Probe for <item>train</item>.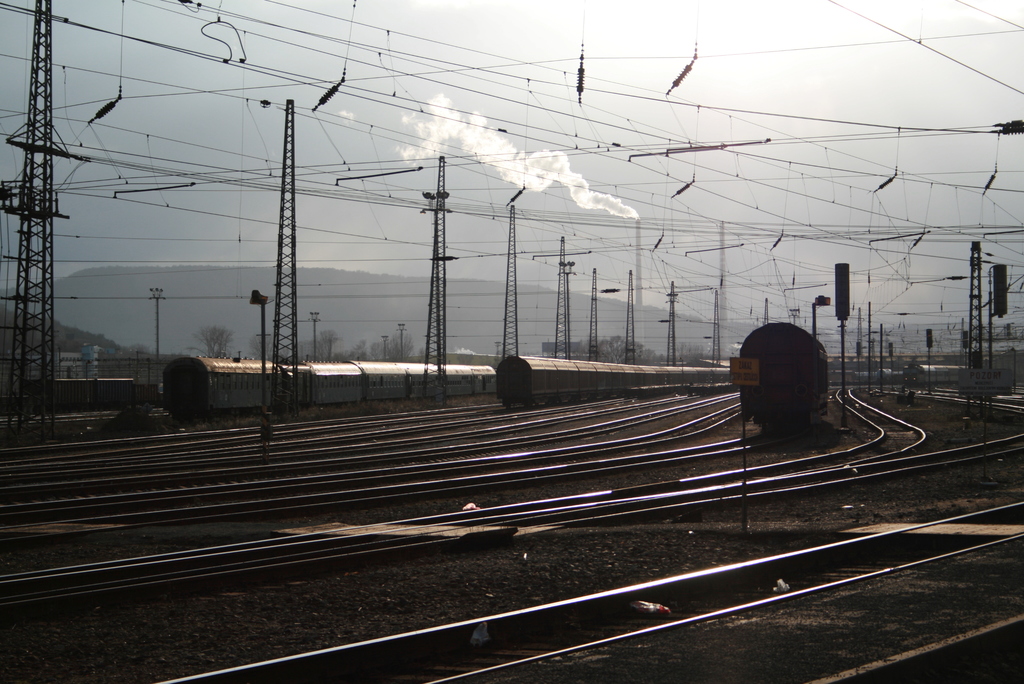
Probe result: rect(740, 322, 833, 447).
